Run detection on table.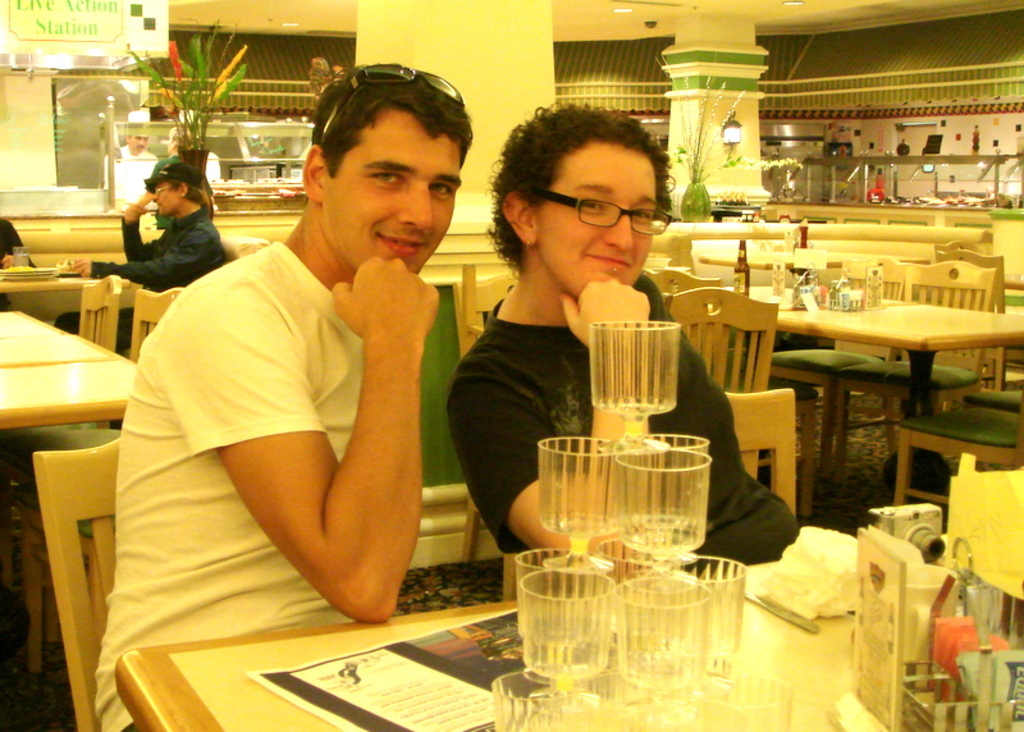
Result: select_region(119, 535, 1023, 731).
